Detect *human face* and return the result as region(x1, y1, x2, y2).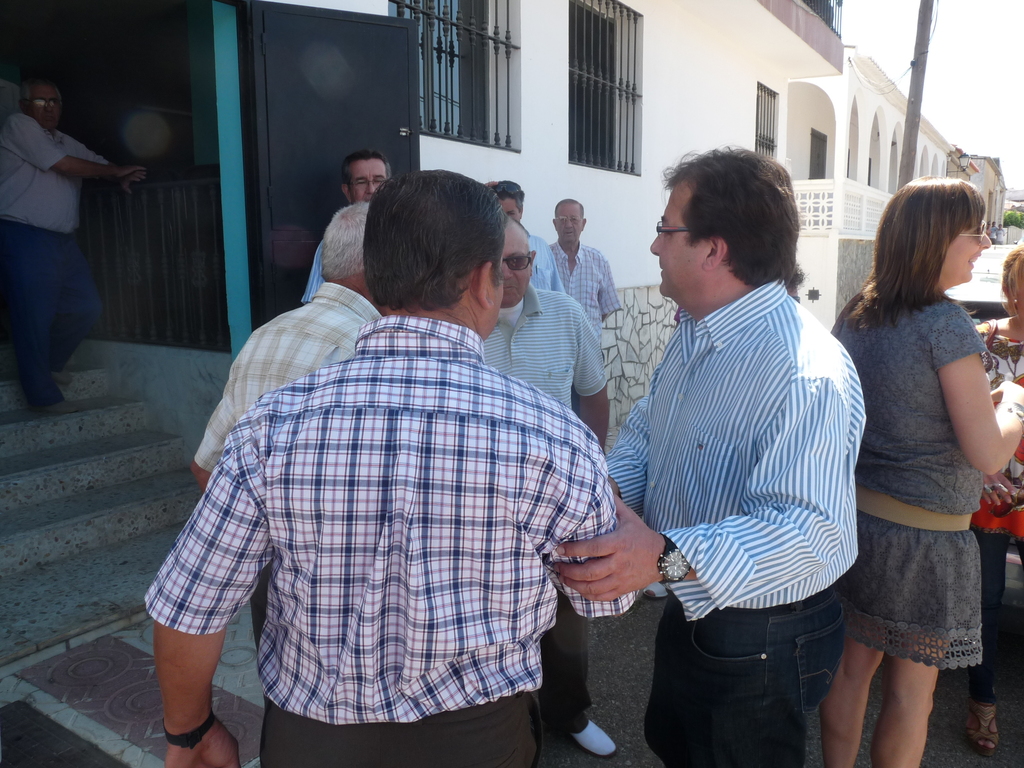
region(499, 225, 531, 308).
